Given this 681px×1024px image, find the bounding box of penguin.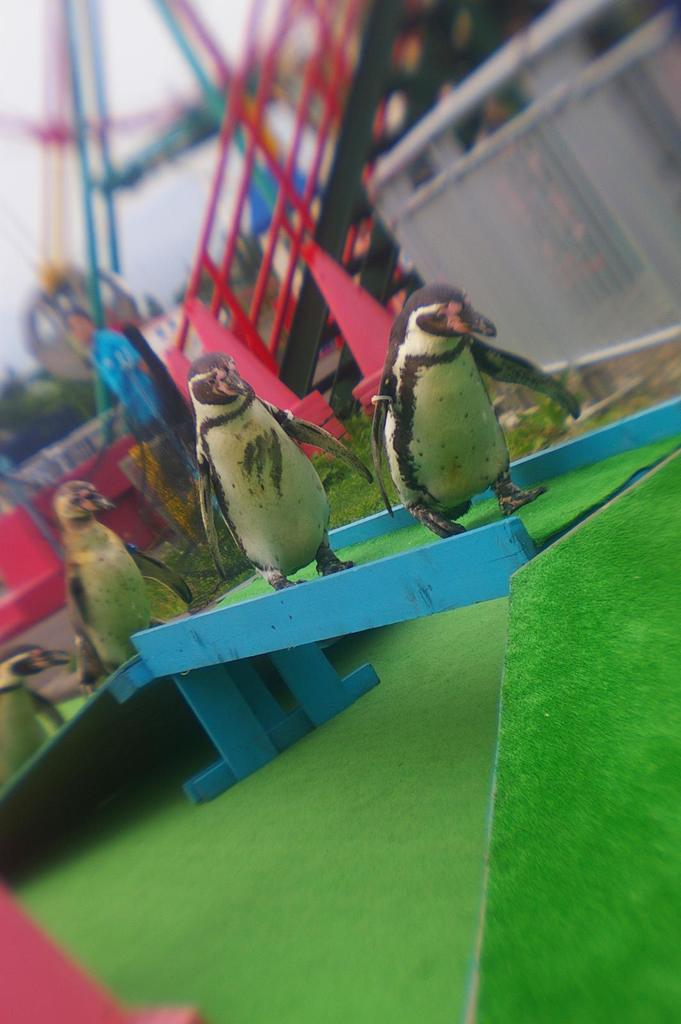
left=180, top=347, right=391, bottom=594.
